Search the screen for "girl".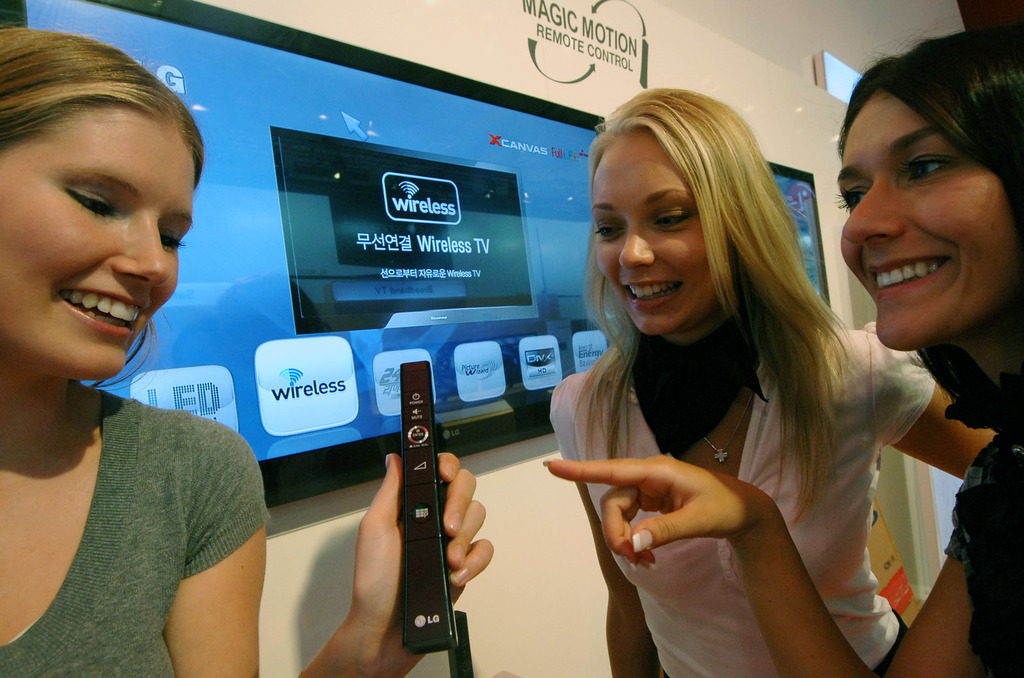
Found at x1=0 y1=26 x2=495 y2=677.
